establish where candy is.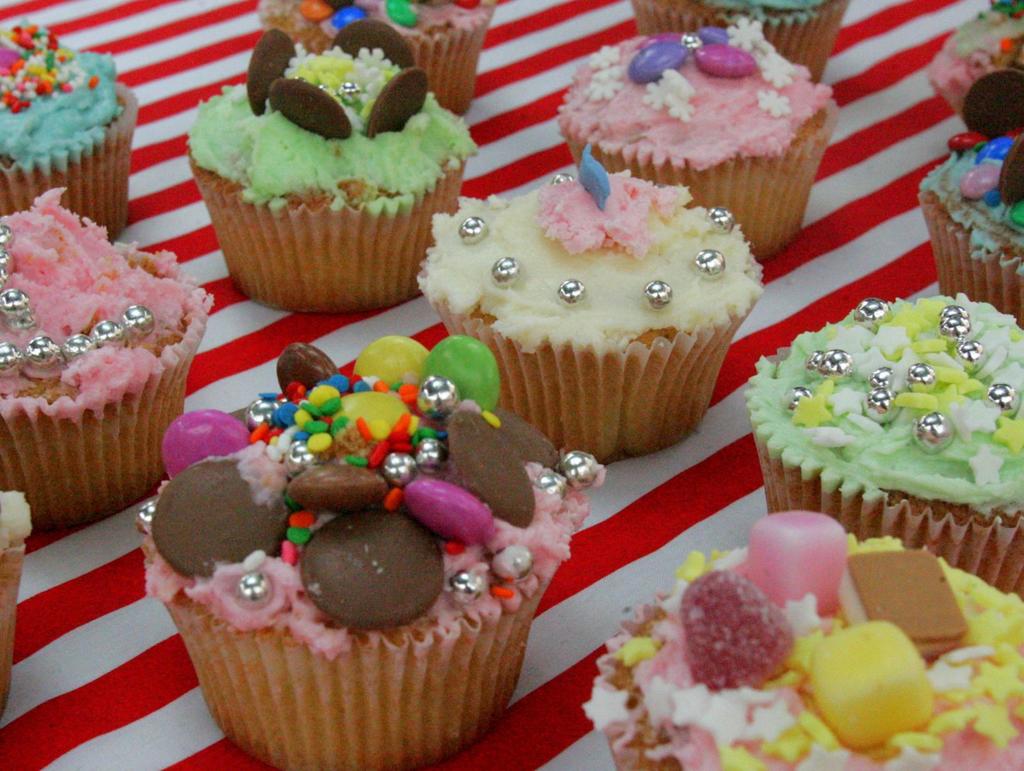
Established at (335,6,370,33).
